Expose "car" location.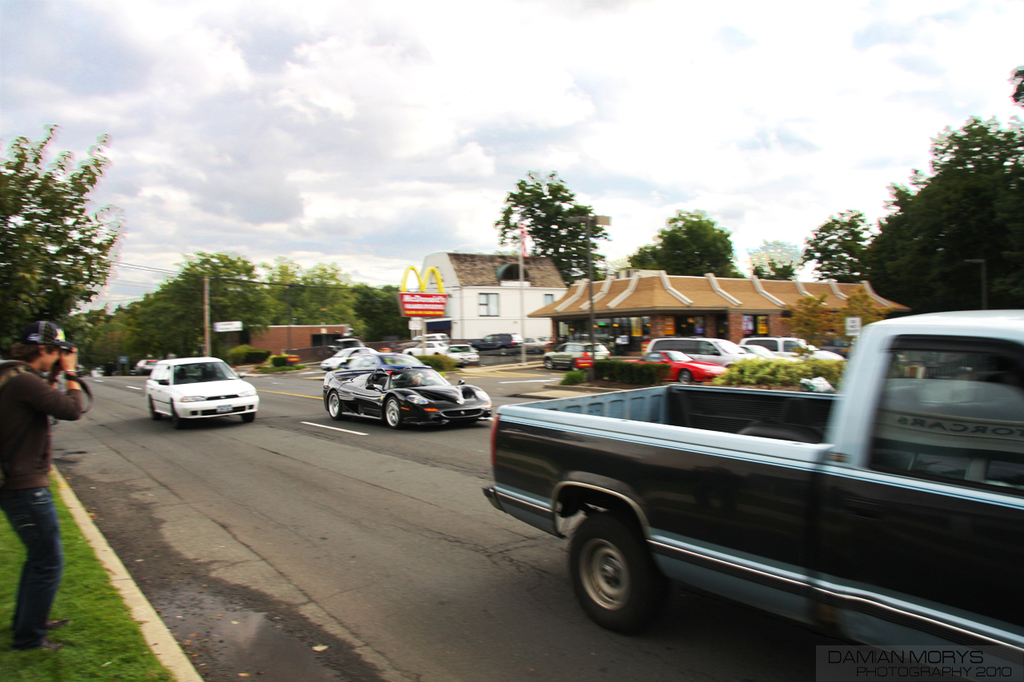
Exposed at 742/344/796/366.
